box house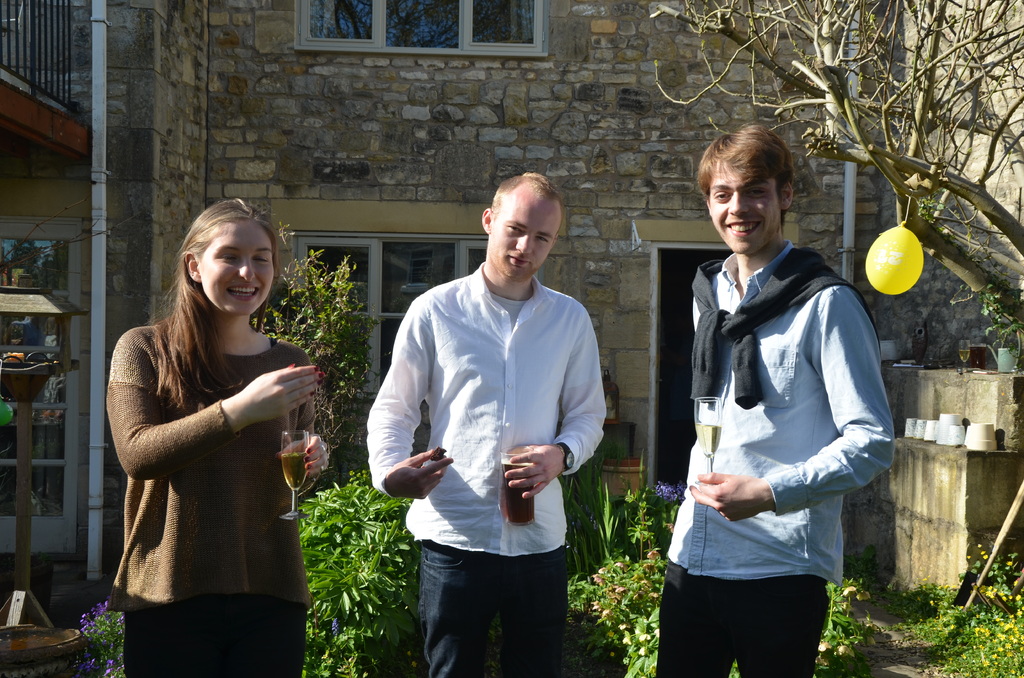
rect(0, 0, 1023, 630)
